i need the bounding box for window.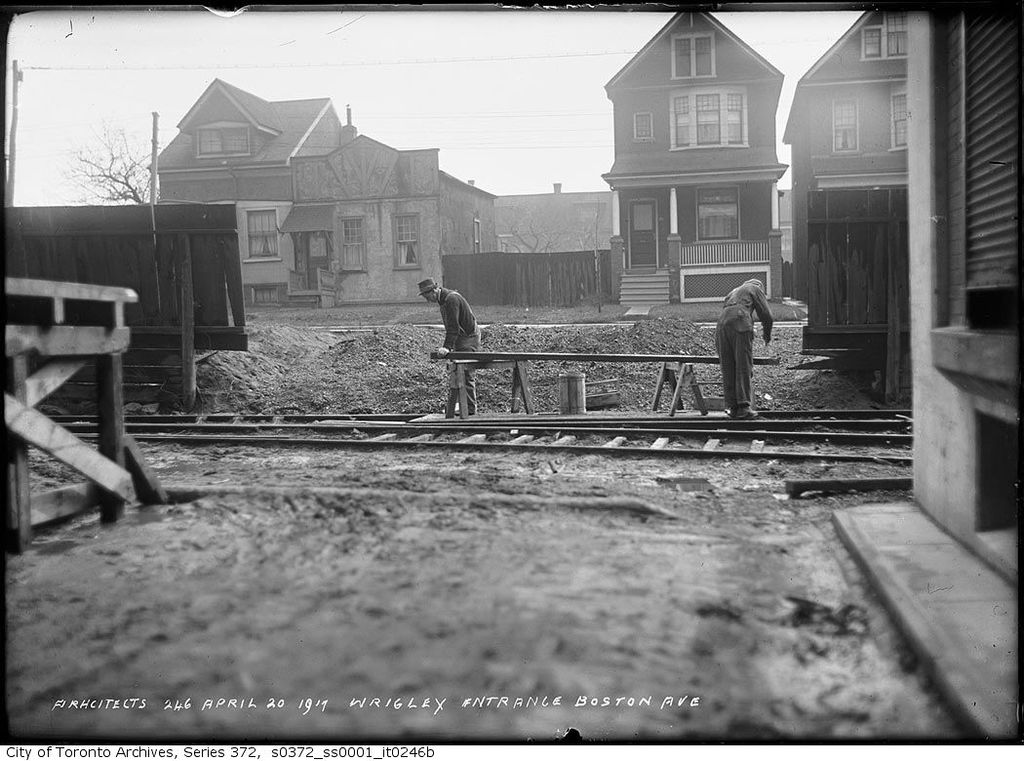
Here it is: x1=244, y1=208, x2=284, y2=262.
